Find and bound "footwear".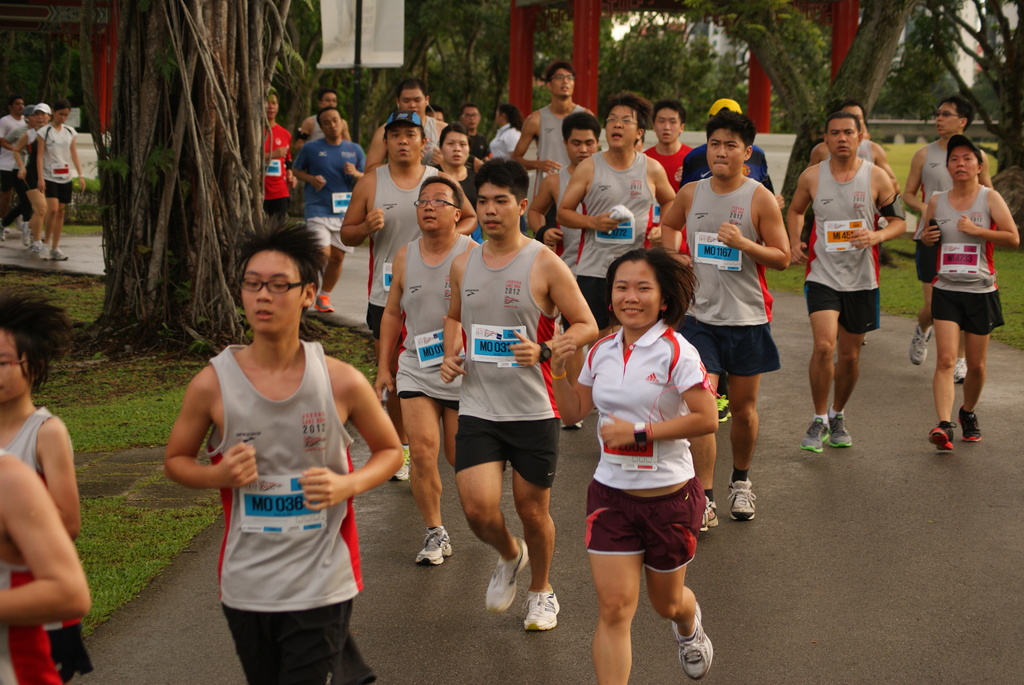
Bound: detection(671, 604, 714, 683).
